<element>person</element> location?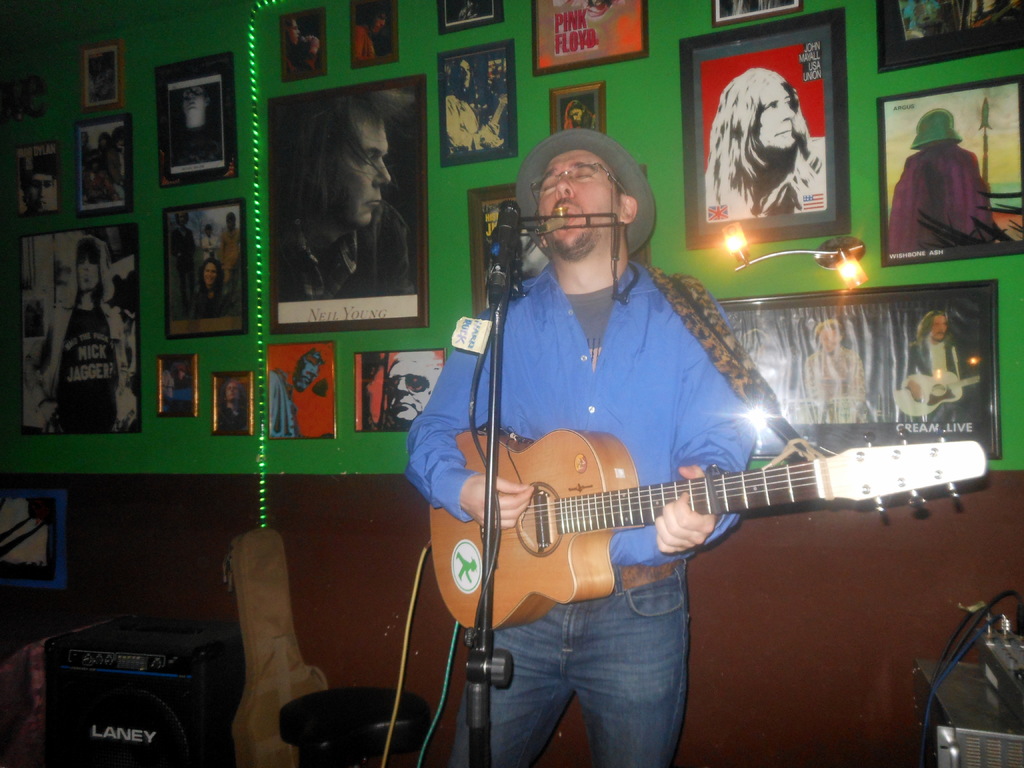
[222,207,242,316]
